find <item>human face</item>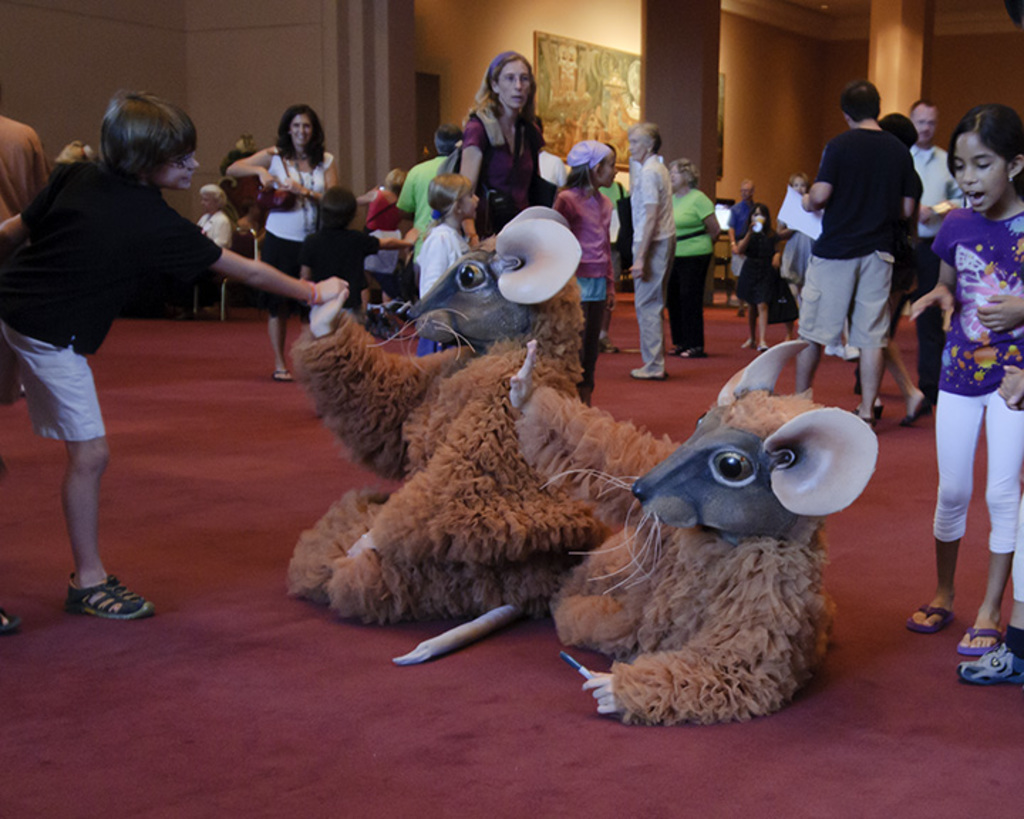
{"left": 740, "top": 181, "right": 751, "bottom": 200}
